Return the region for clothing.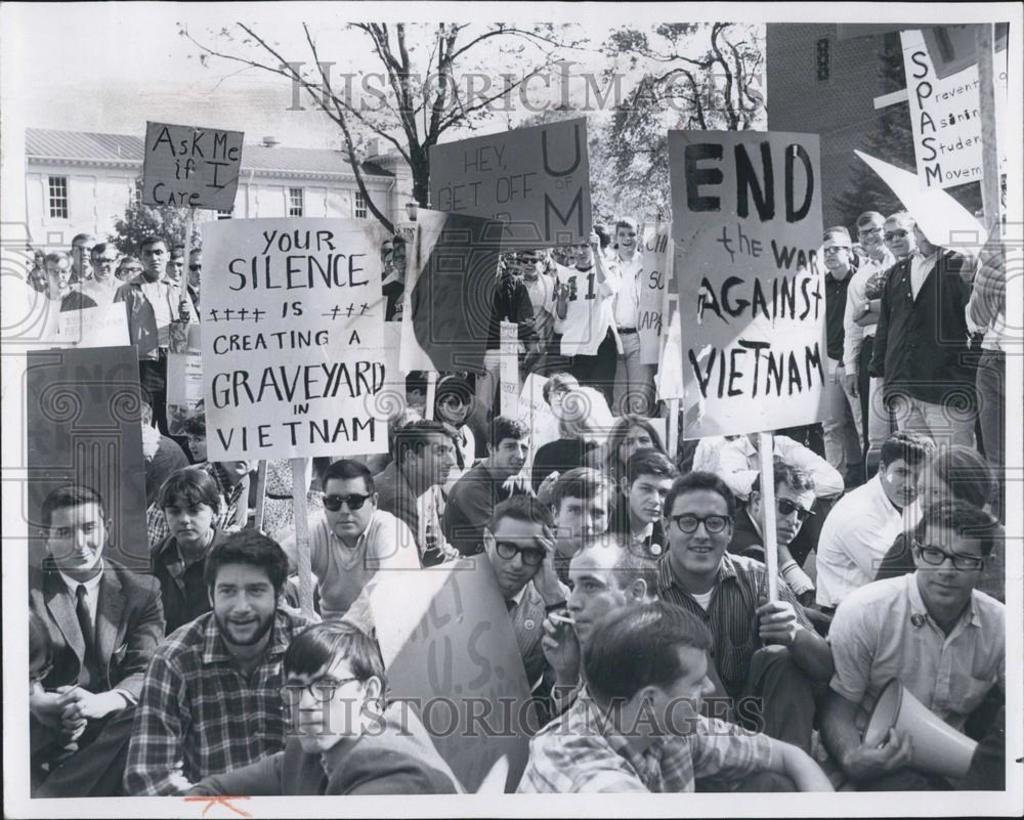
516, 686, 802, 800.
